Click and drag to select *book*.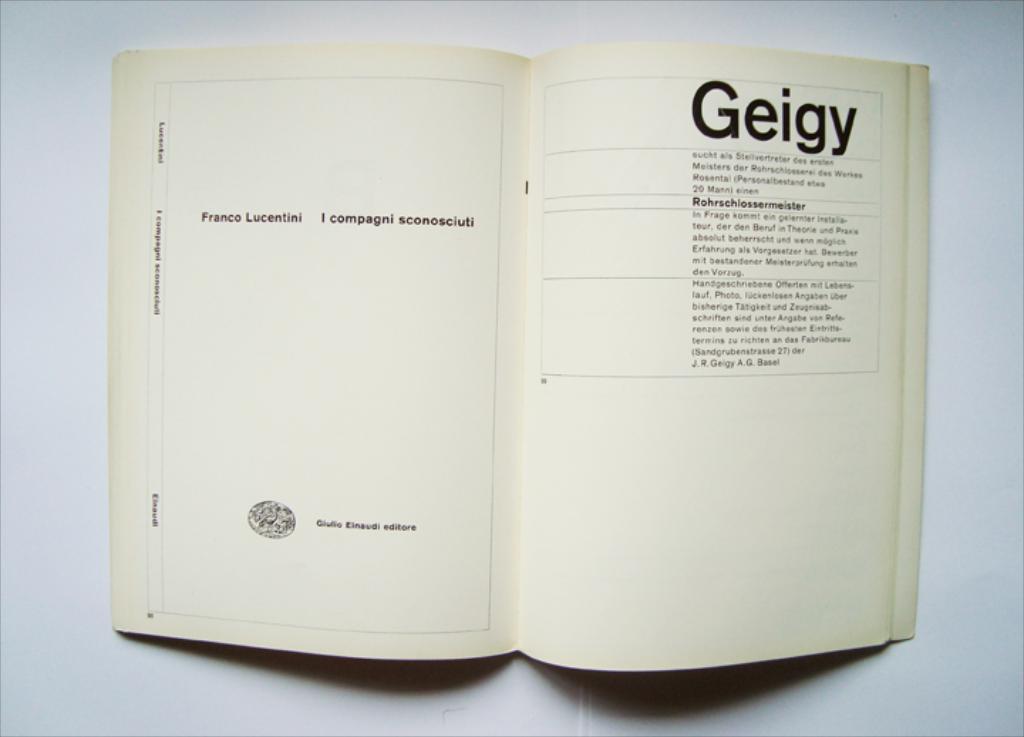
Selection: 179, 30, 914, 684.
